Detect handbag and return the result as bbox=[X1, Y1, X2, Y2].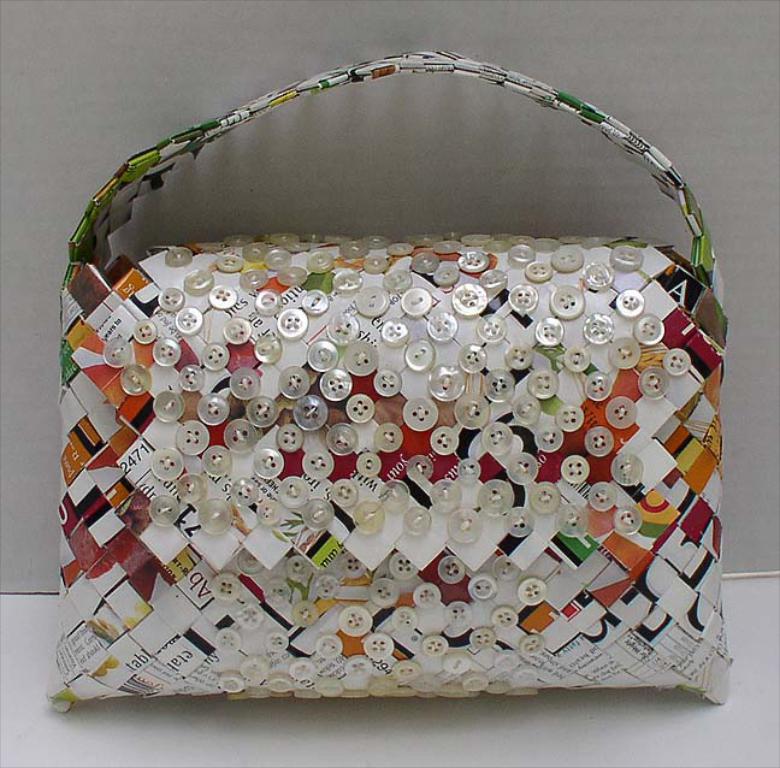
bbox=[57, 51, 723, 715].
